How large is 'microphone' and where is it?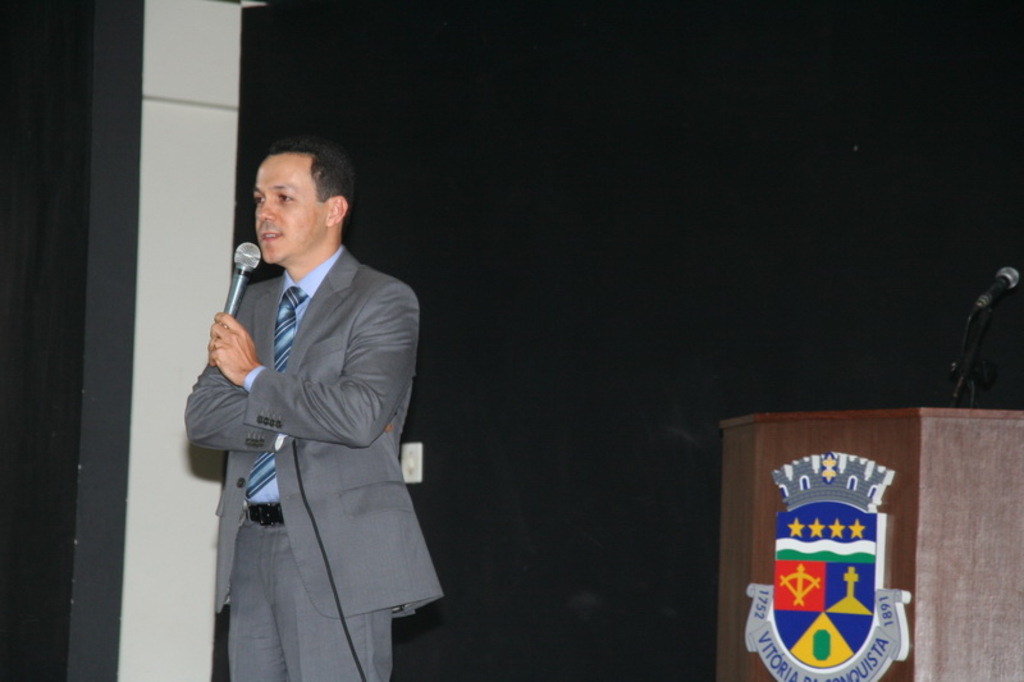
Bounding box: rect(972, 269, 1015, 312).
